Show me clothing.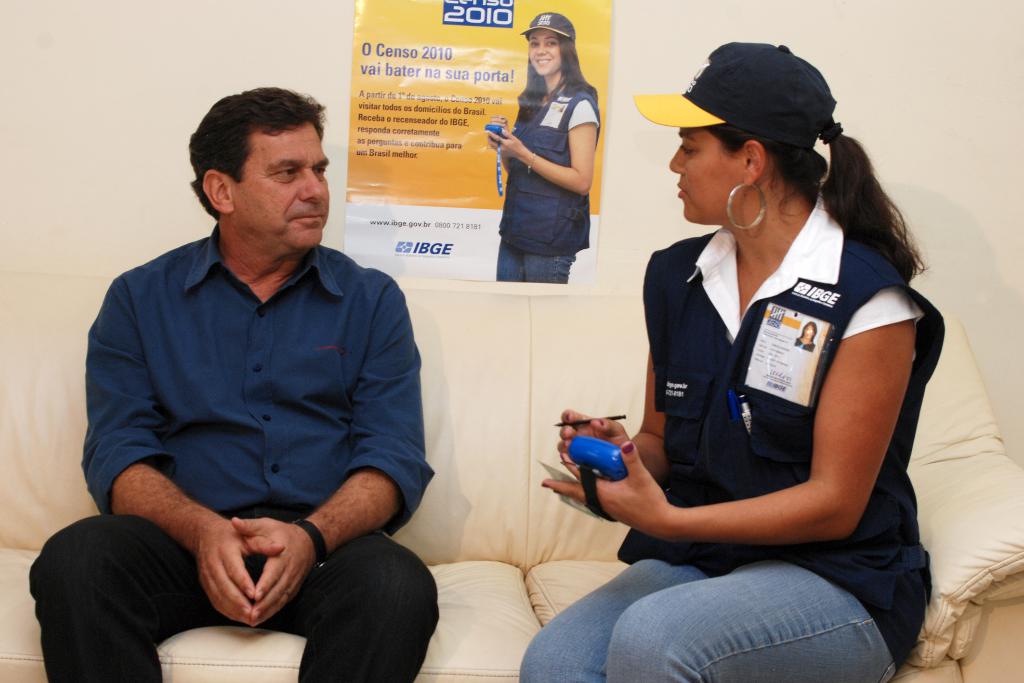
clothing is here: Rect(499, 89, 602, 283).
